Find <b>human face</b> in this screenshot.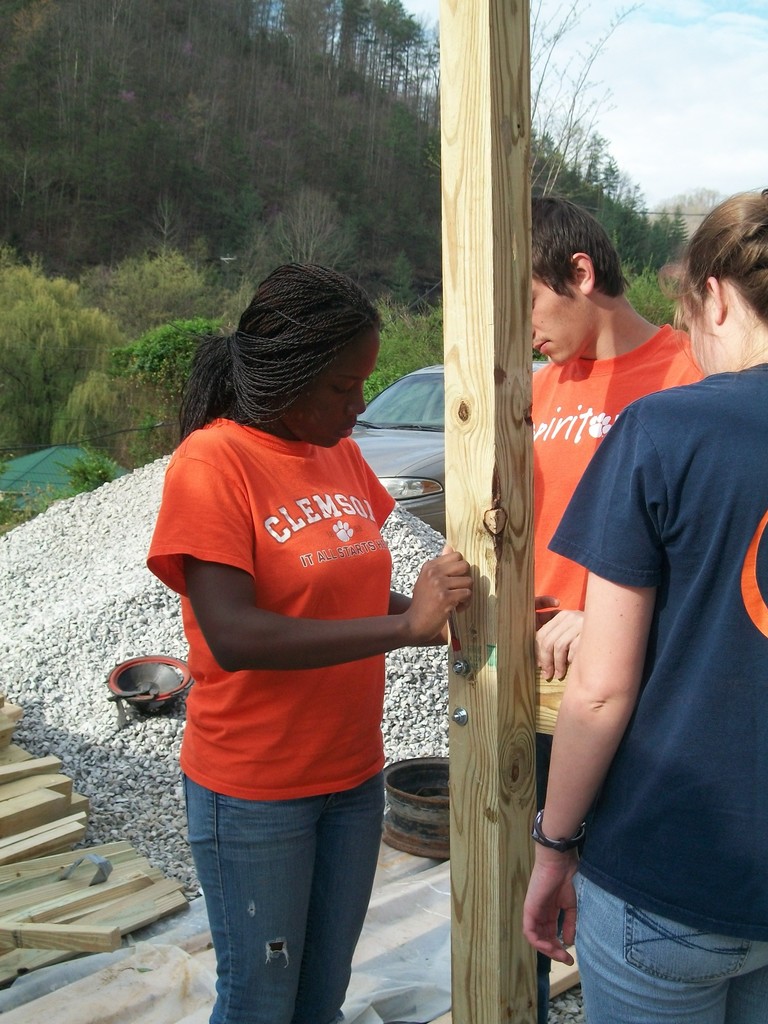
The bounding box for <b>human face</b> is bbox=[677, 291, 732, 379].
